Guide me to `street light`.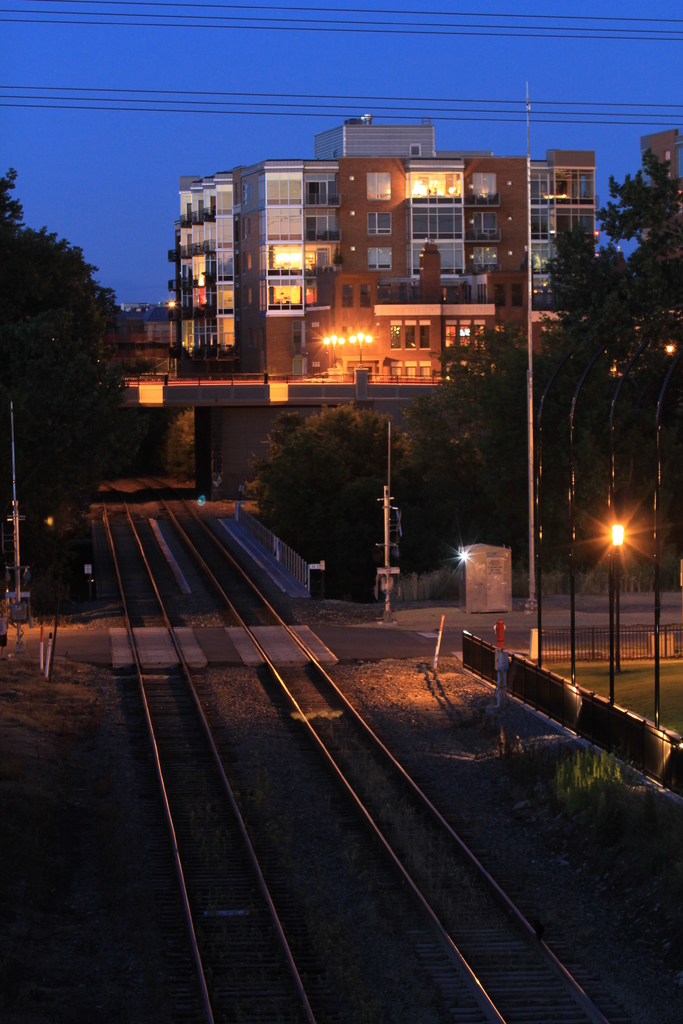
Guidance: bbox(605, 519, 628, 667).
